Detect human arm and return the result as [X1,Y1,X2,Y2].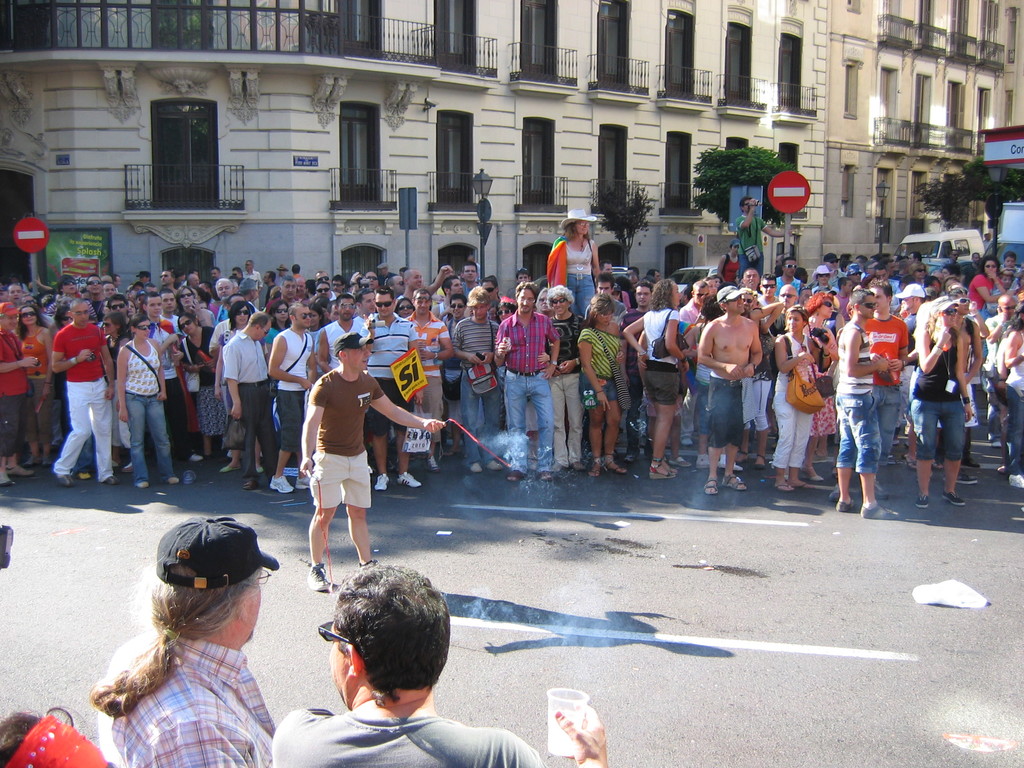
[222,337,242,420].
